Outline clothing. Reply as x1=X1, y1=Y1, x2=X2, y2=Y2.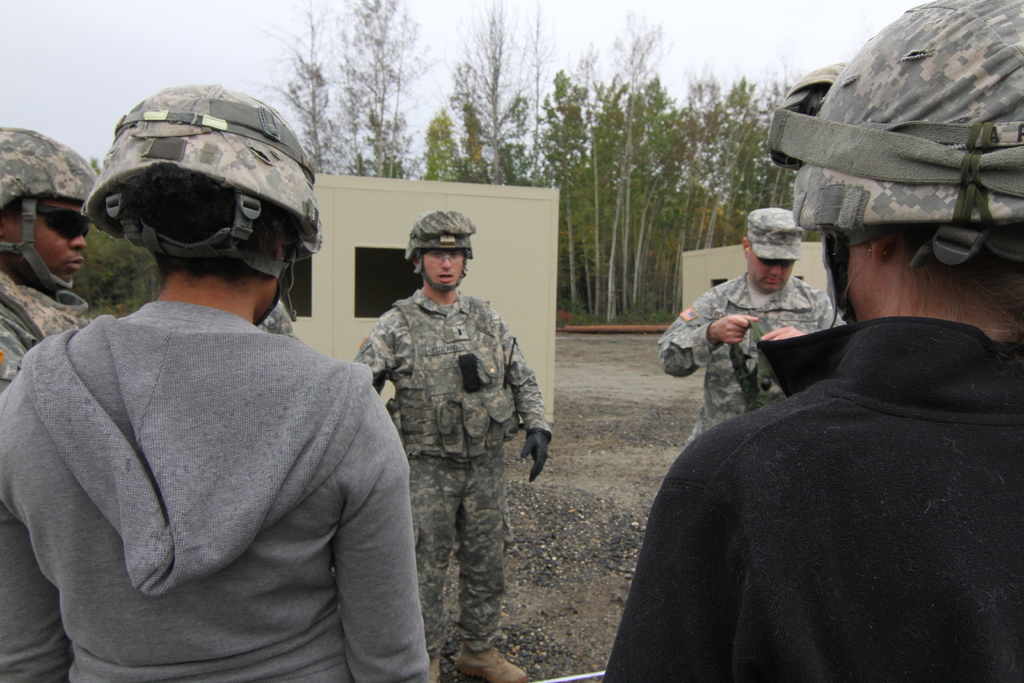
x1=350, y1=286, x2=551, y2=650.
